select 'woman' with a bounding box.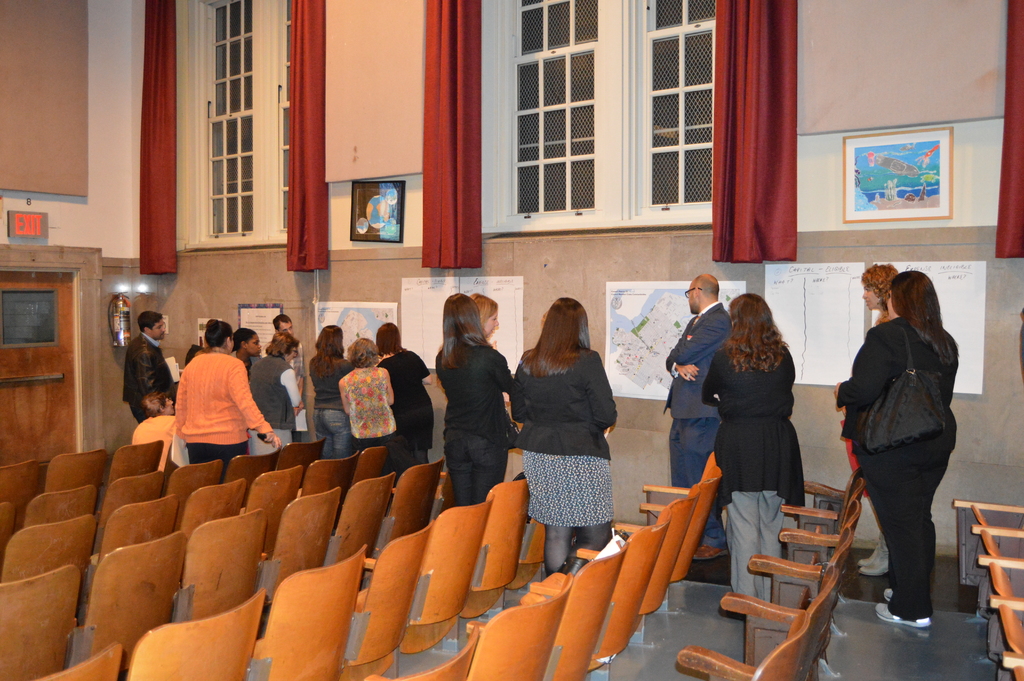
<bbox>369, 324, 439, 461</bbox>.
